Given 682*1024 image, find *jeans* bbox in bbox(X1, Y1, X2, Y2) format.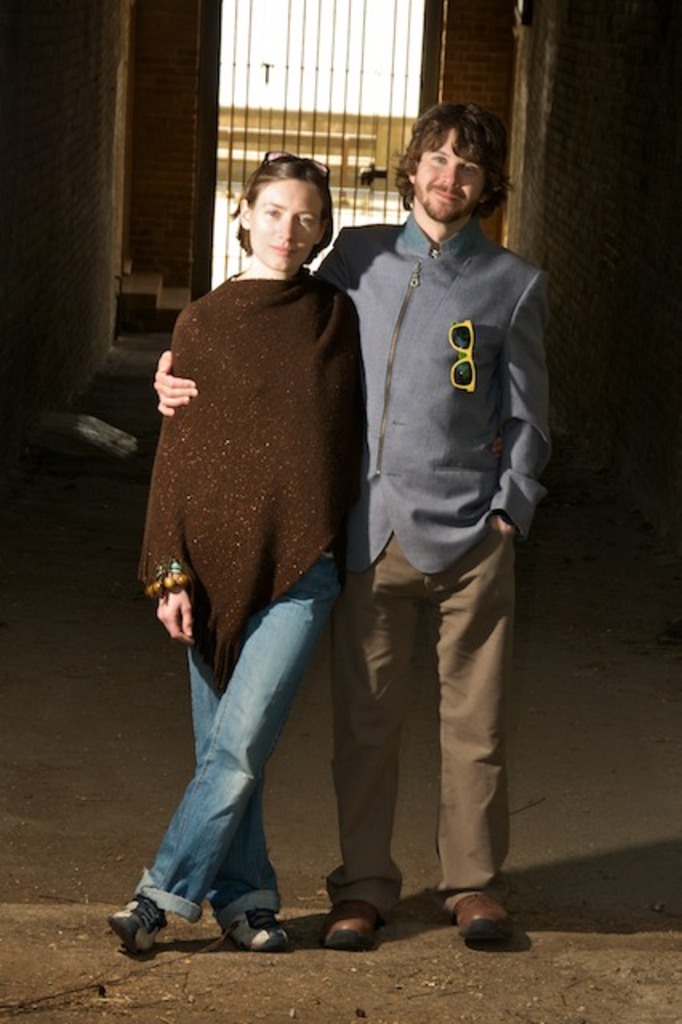
bbox(126, 586, 349, 957).
